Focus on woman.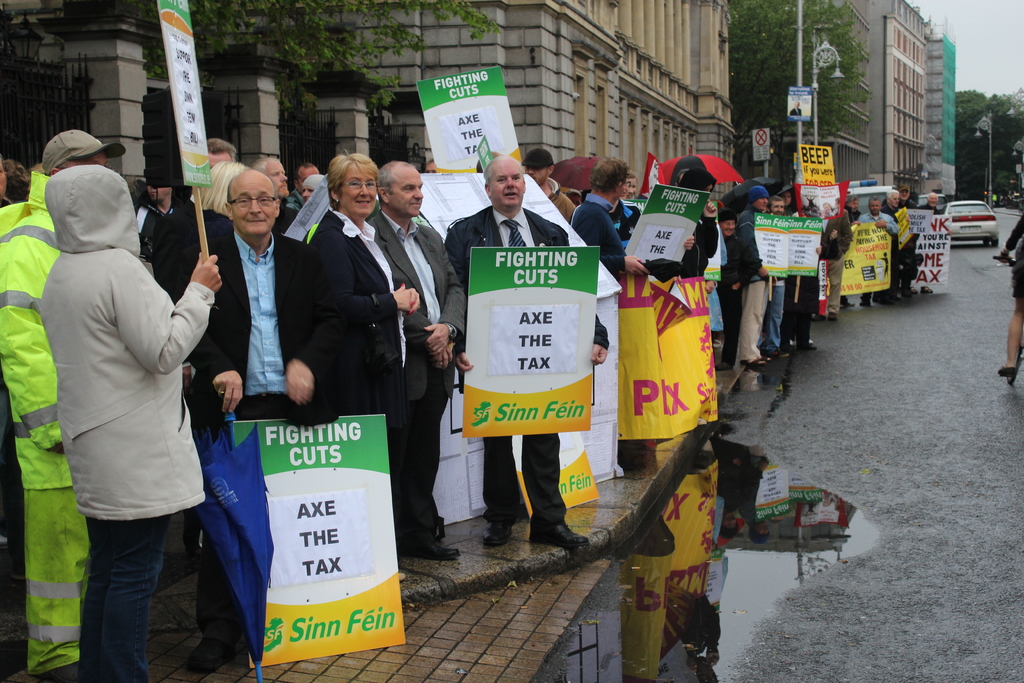
Focused at [1000, 211, 1023, 375].
